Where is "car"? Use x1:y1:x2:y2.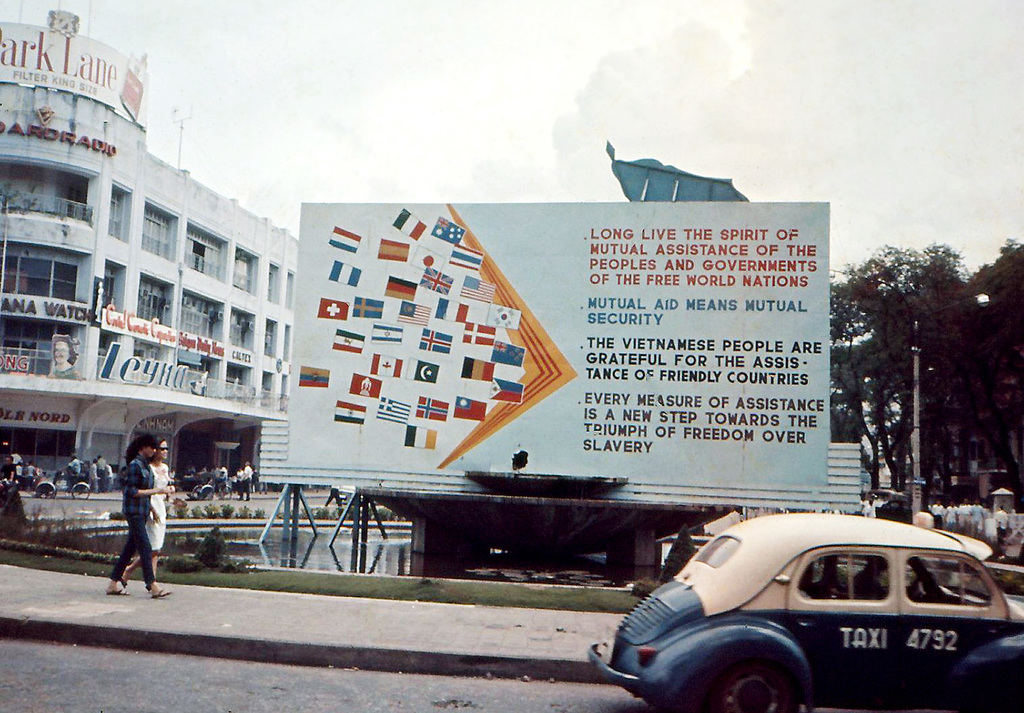
581:514:1022:712.
